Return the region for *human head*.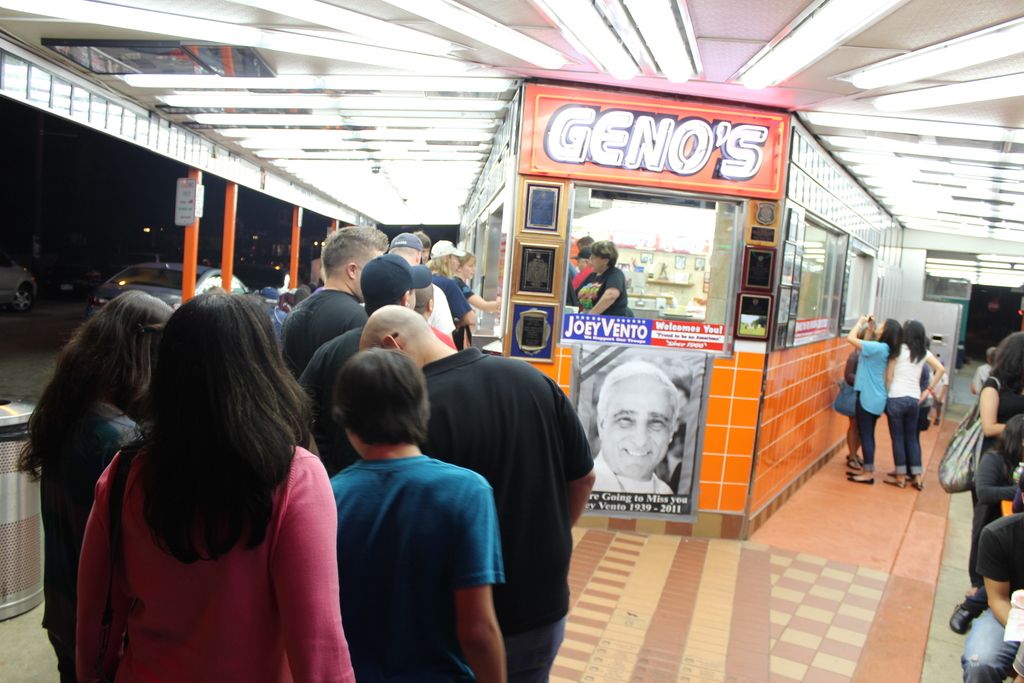
bbox=(329, 342, 432, 461).
